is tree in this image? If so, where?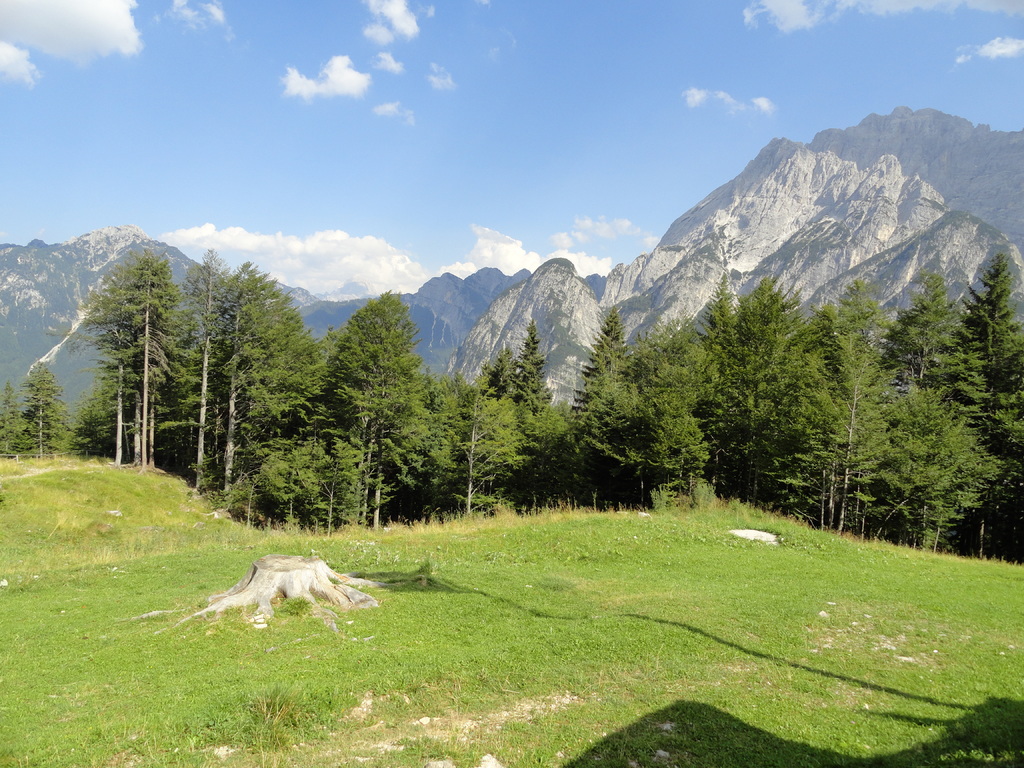
Yes, at x1=672, y1=268, x2=745, y2=499.
